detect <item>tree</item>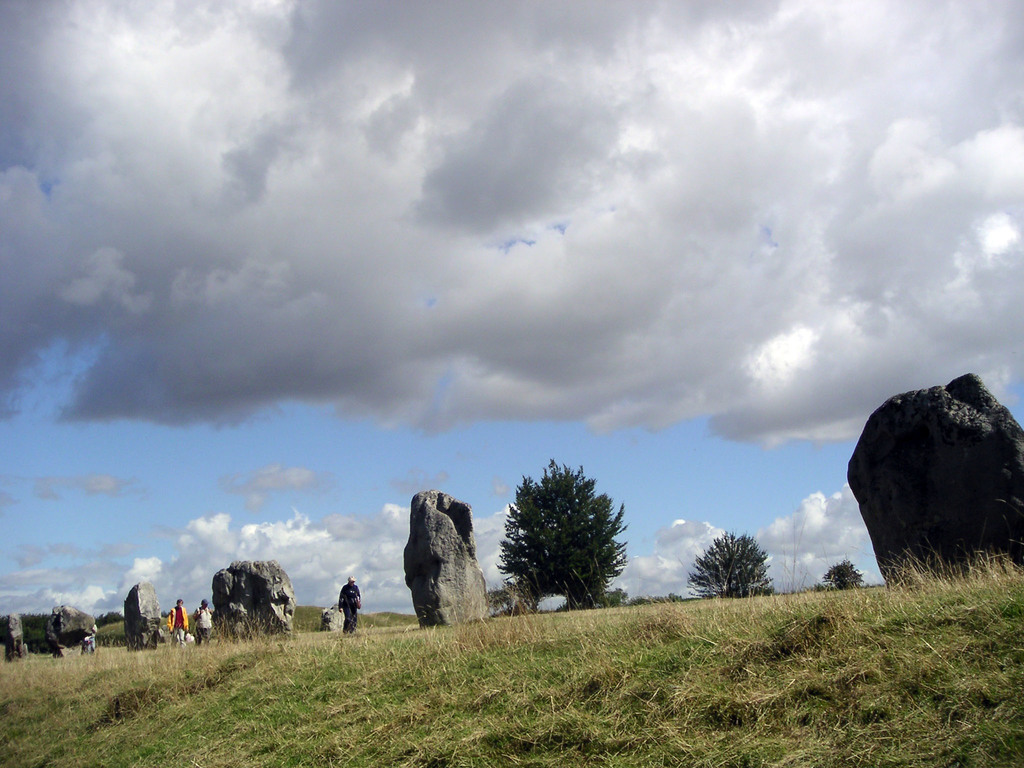
500:465:628:618
